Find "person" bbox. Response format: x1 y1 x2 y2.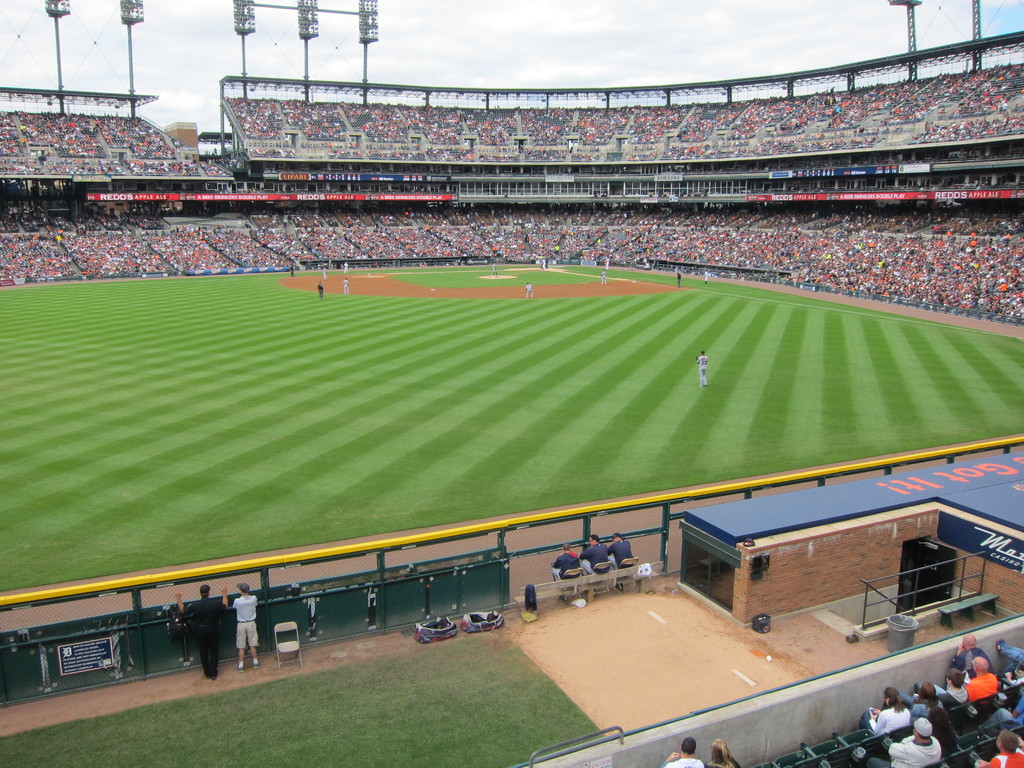
227 579 259 671.
